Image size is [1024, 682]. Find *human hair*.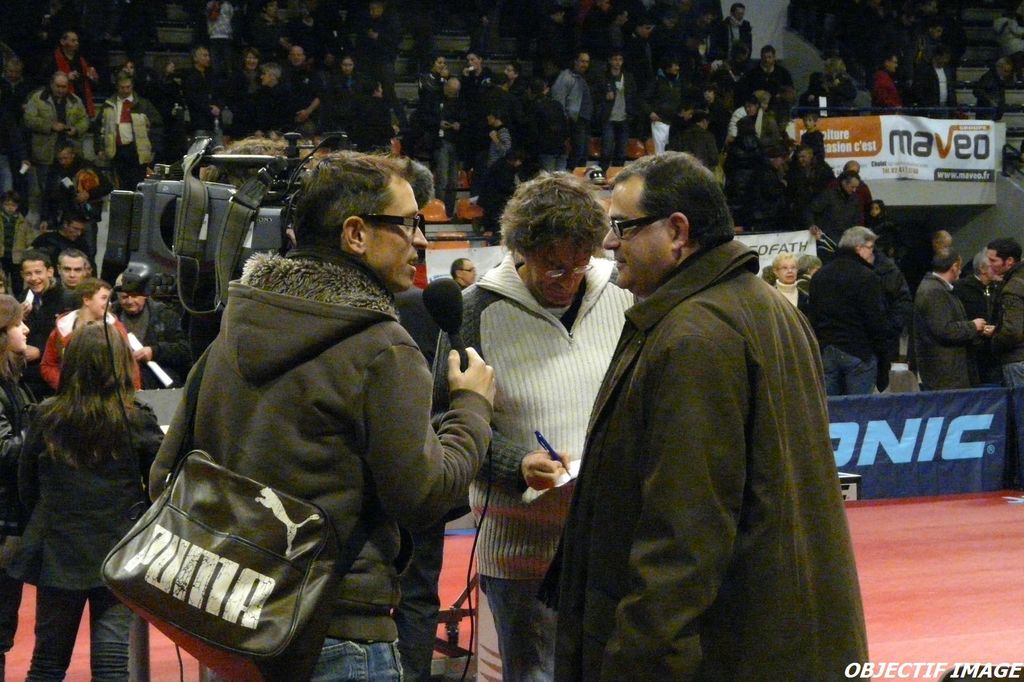
76/276/108/306.
